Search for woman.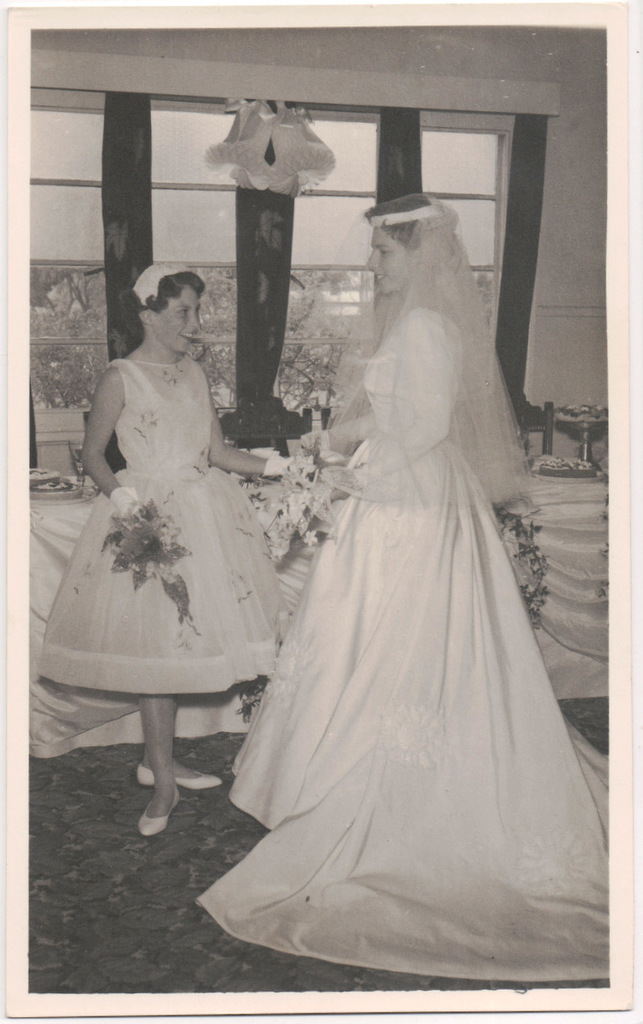
Found at bbox=[39, 259, 294, 805].
